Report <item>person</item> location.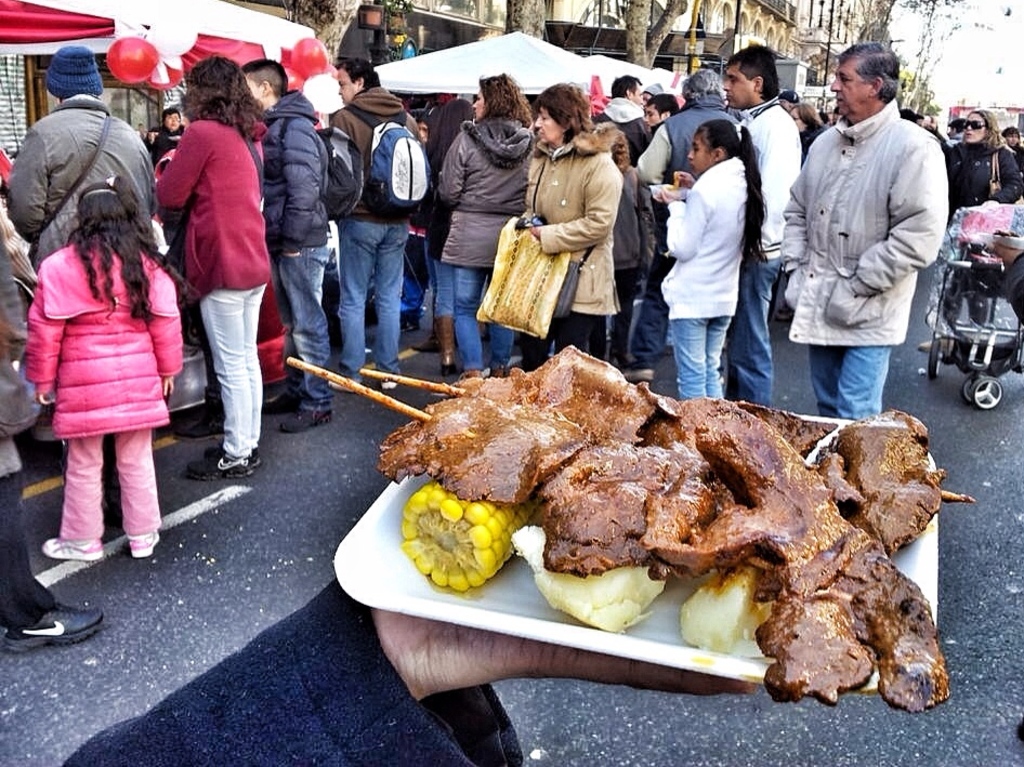
Report: bbox=[147, 48, 276, 480].
